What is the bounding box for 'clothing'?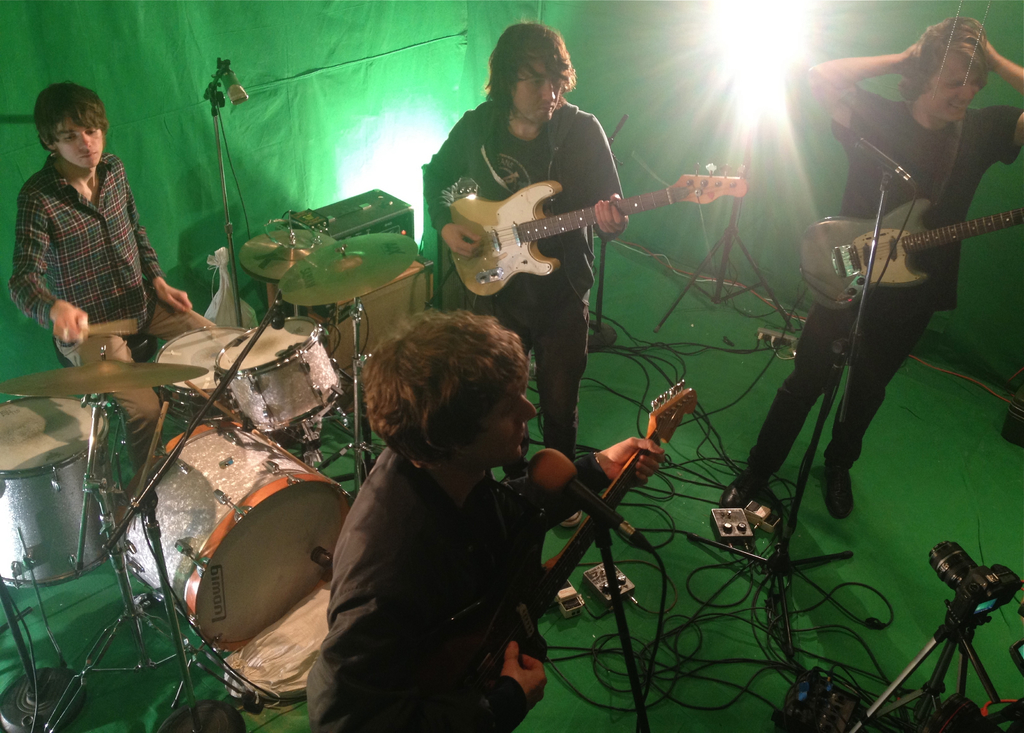
detection(301, 375, 595, 725).
